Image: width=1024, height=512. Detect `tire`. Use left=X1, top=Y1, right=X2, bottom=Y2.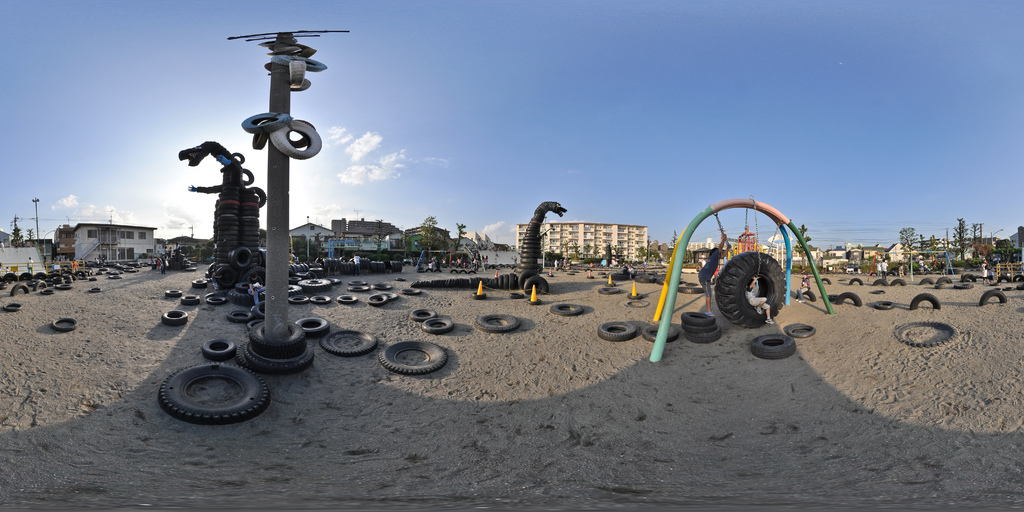
left=298, top=278, right=331, bottom=292.
